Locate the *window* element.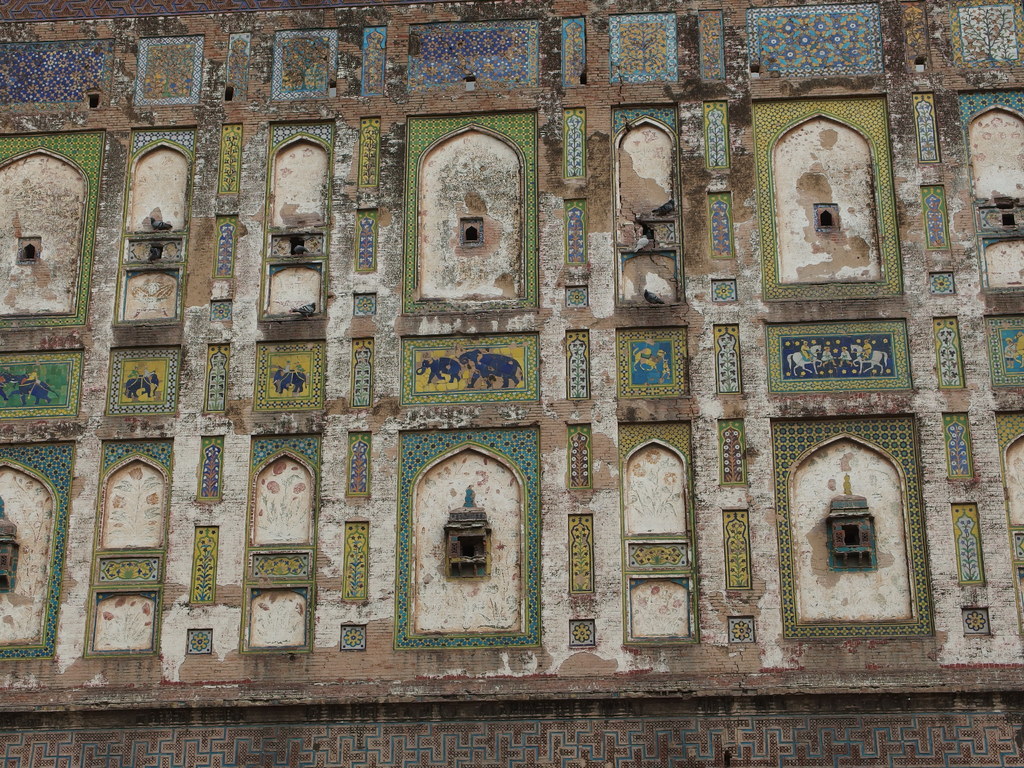
Element bbox: [0,497,18,593].
